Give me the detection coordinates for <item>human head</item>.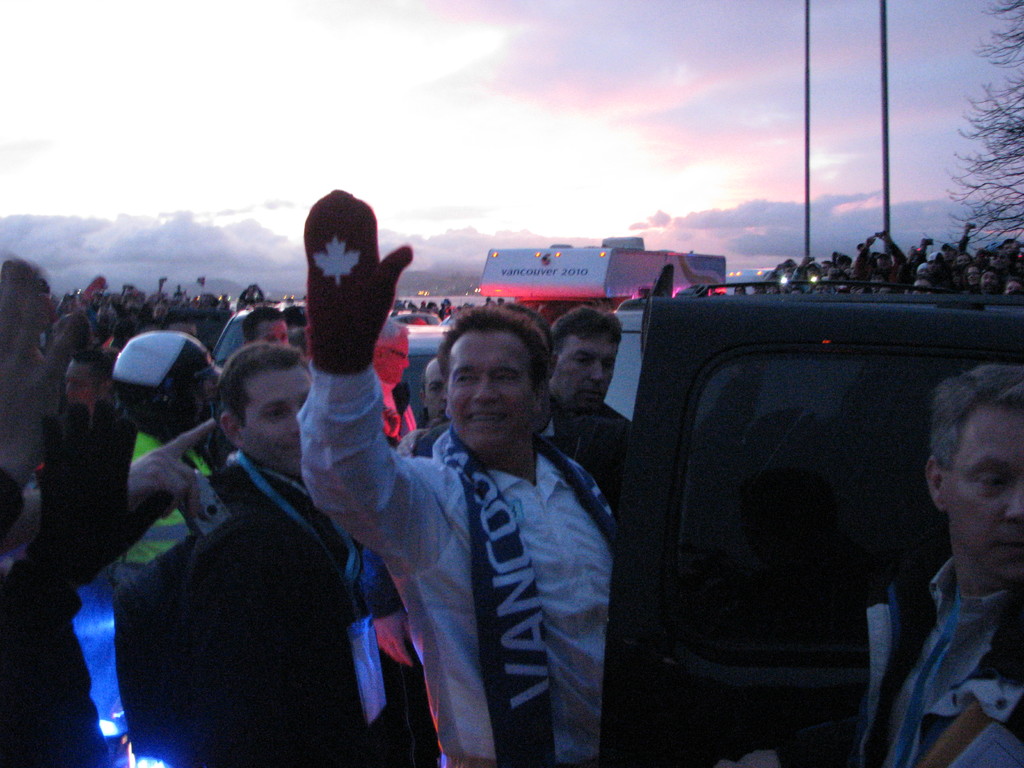
<bbox>100, 305, 122, 333</bbox>.
